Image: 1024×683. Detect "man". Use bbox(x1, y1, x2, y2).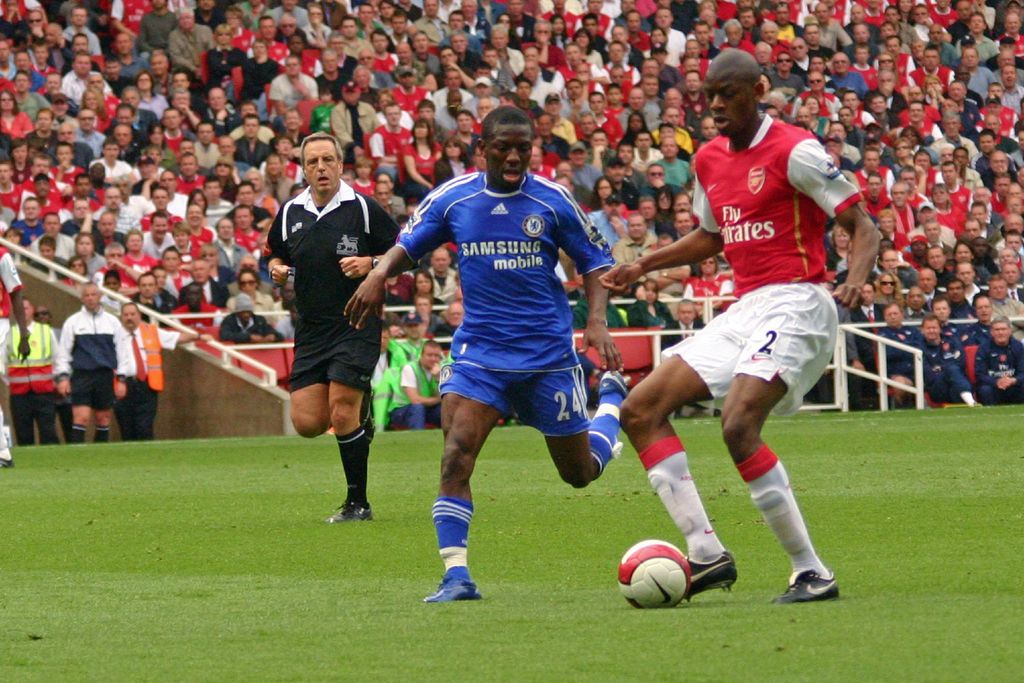
bbox(392, 339, 444, 429).
